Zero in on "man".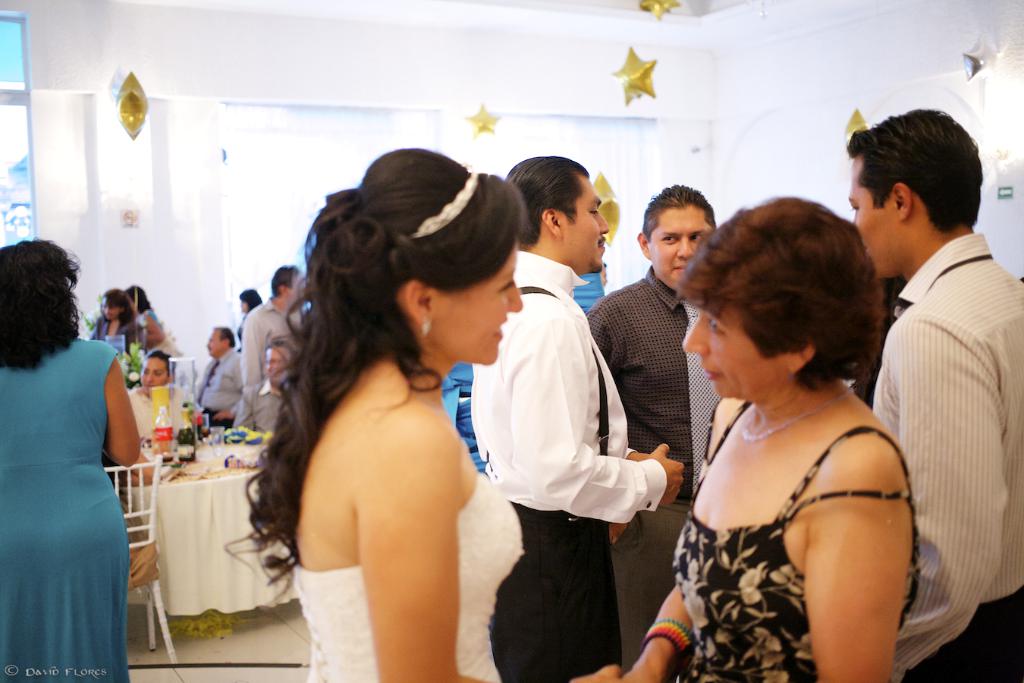
Zeroed in: <box>463,153,683,680</box>.
